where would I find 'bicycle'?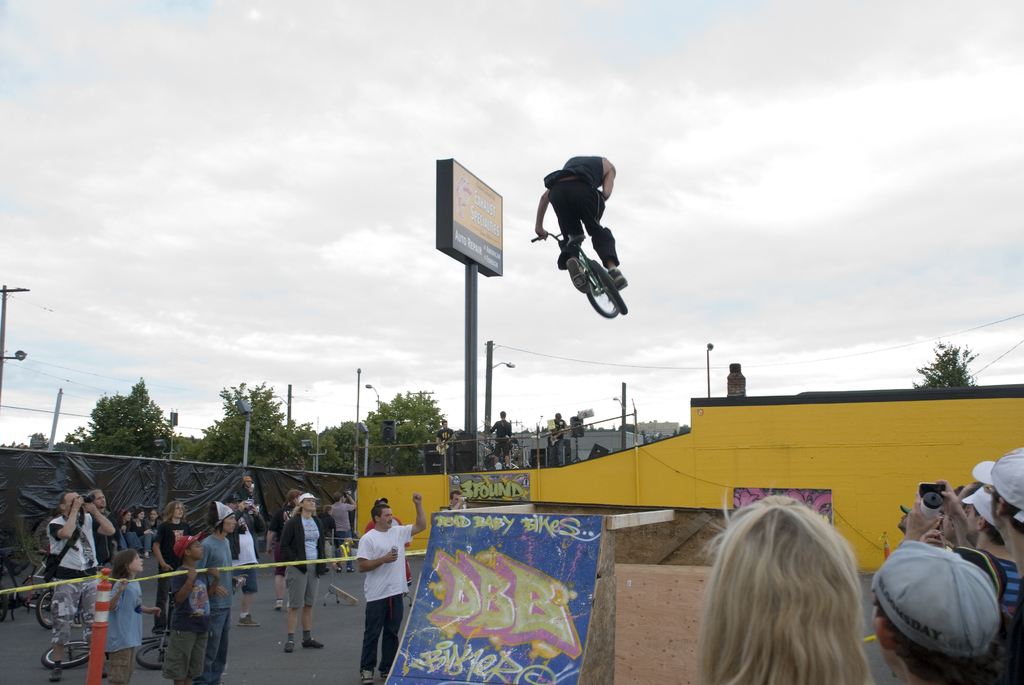
At (38,587,173,673).
